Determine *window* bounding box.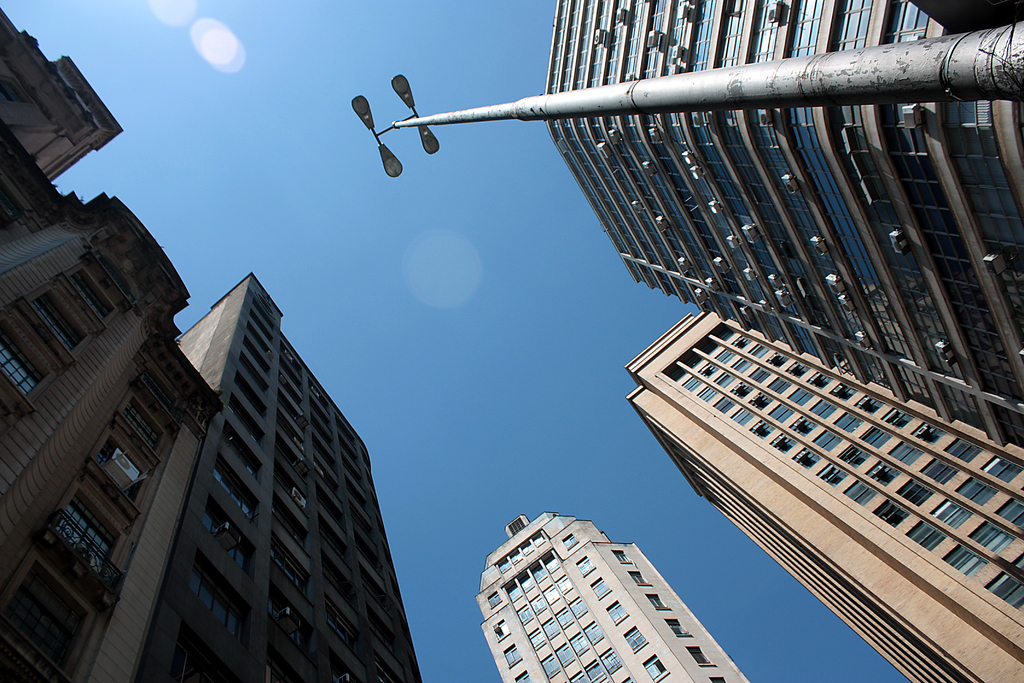
Determined: <region>559, 643, 575, 667</region>.
